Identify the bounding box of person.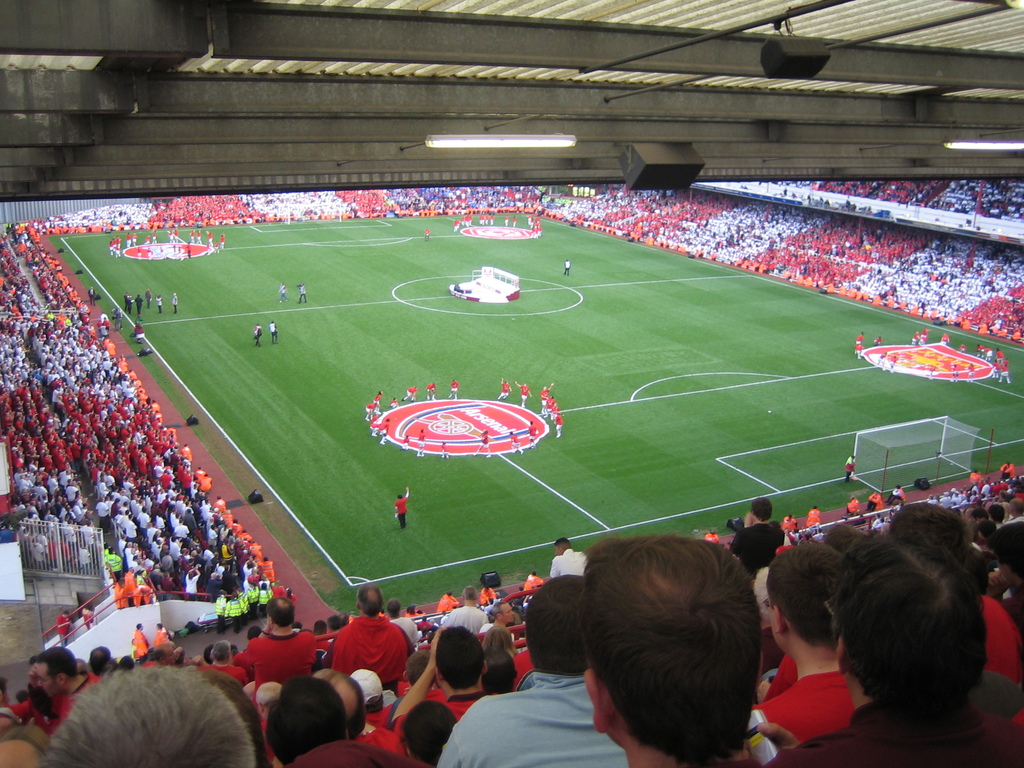
<bbox>803, 502, 827, 531</bbox>.
